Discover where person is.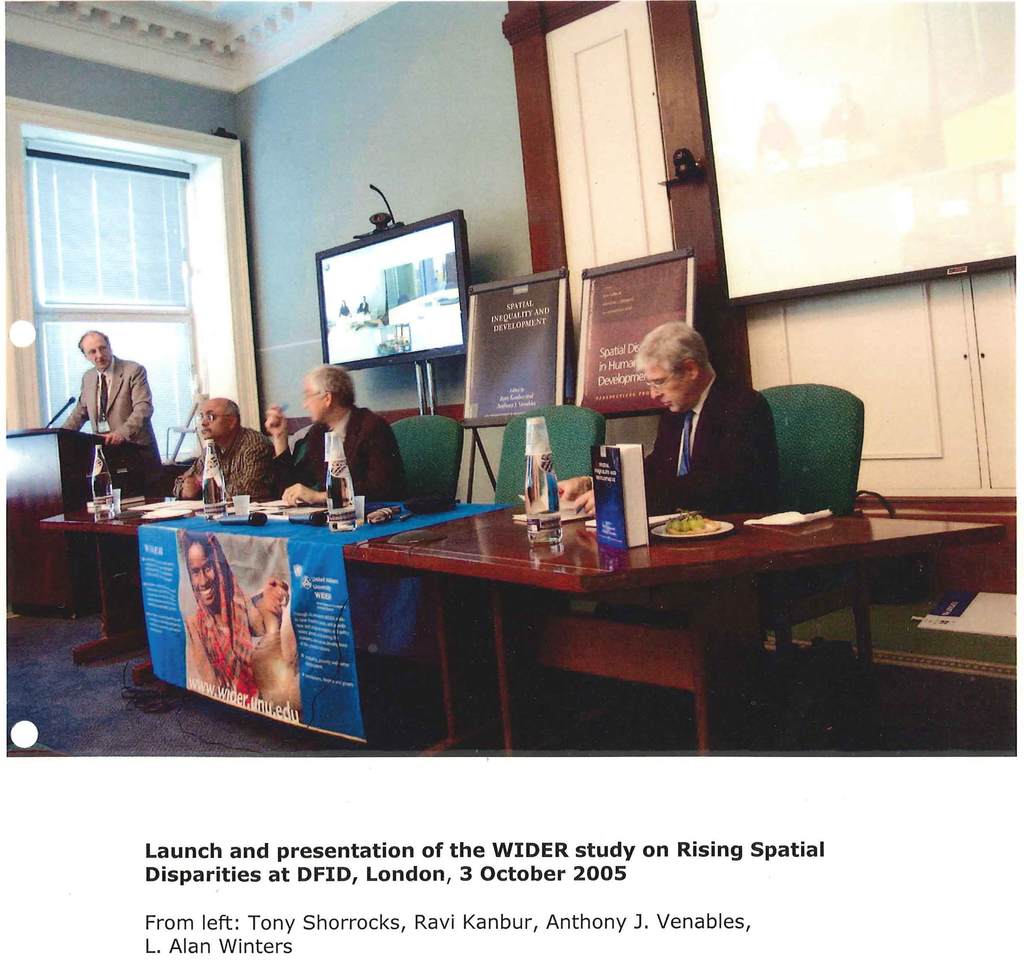
Discovered at {"left": 51, "top": 315, "right": 139, "bottom": 520}.
